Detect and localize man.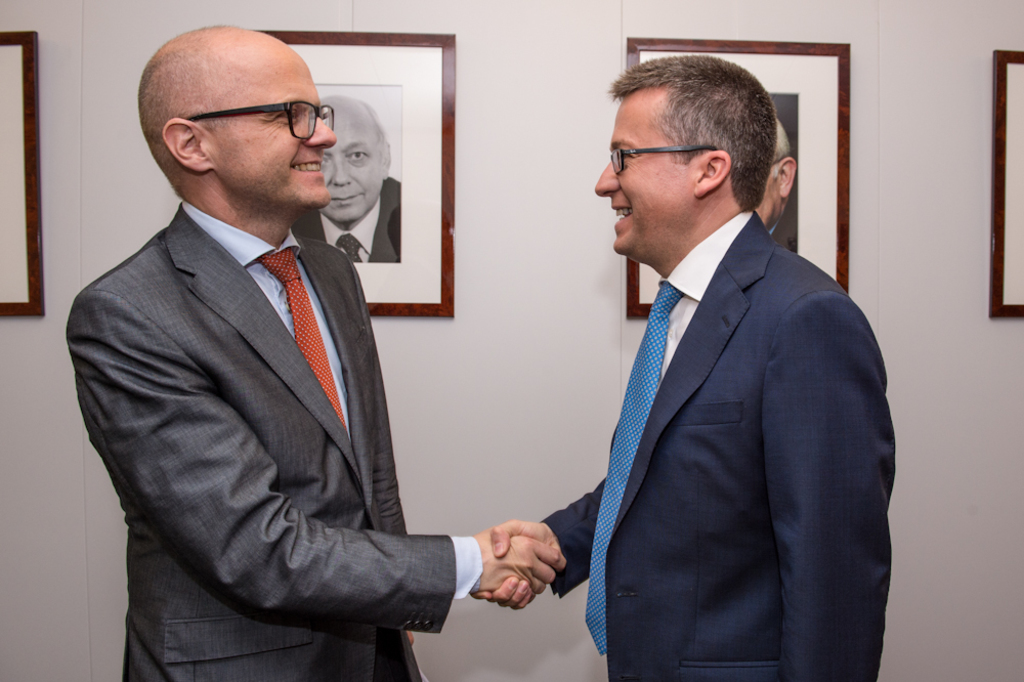
Localized at region(65, 23, 568, 681).
